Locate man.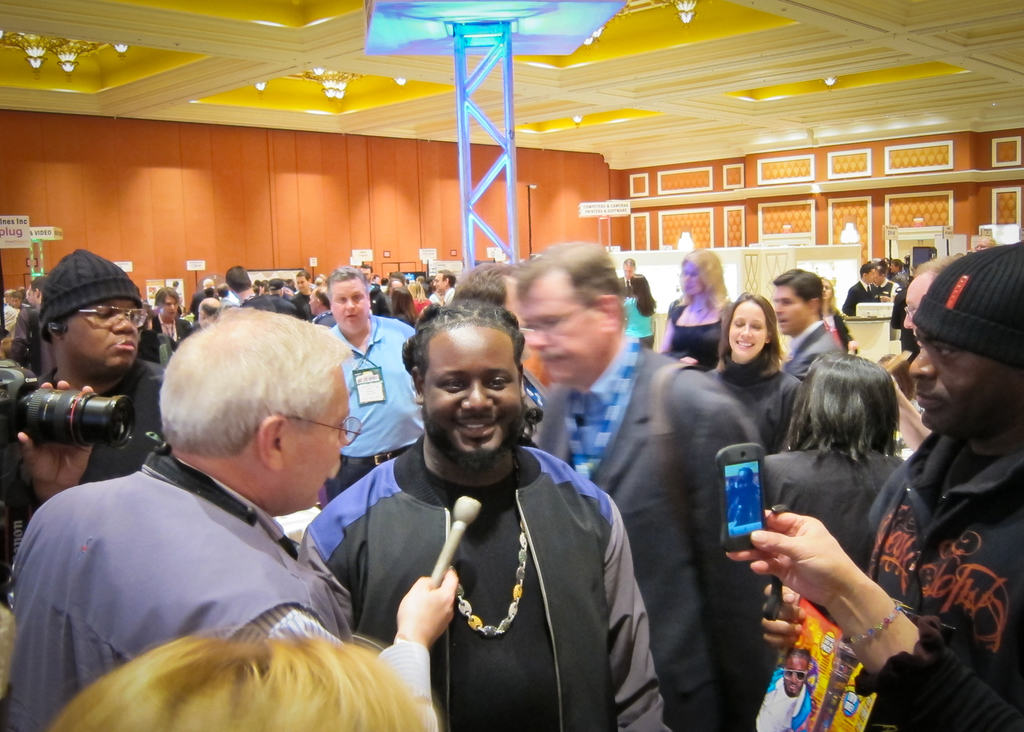
Bounding box: (761,243,1023,731).
